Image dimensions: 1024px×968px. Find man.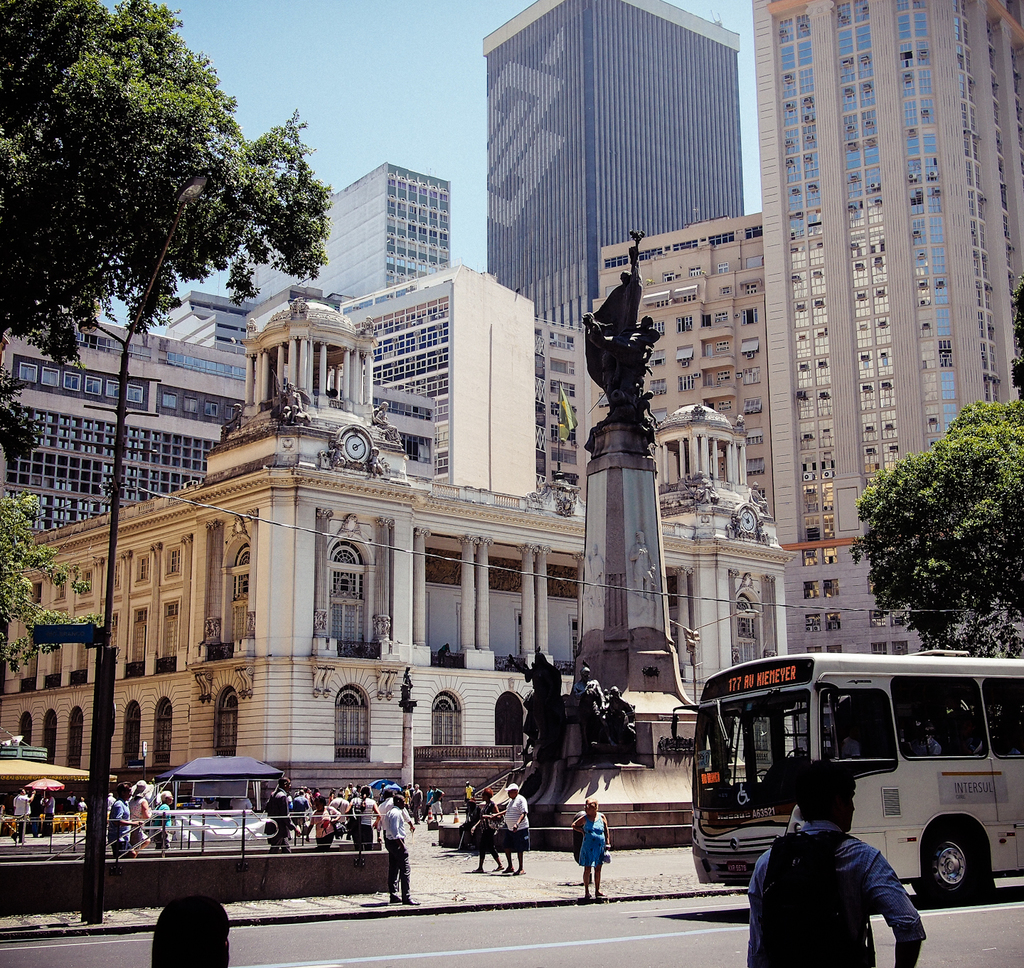
x1=9 y1=789 x2=36 y2=842.
